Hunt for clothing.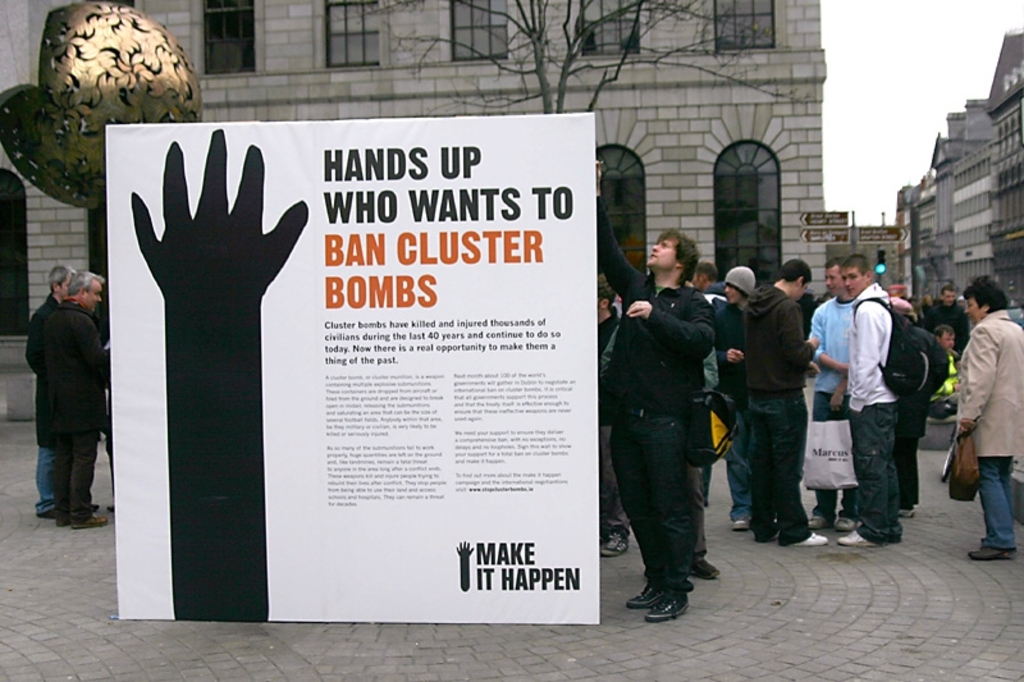
Hunted down at (left=956, top=312, right=1023, bottom=550).
